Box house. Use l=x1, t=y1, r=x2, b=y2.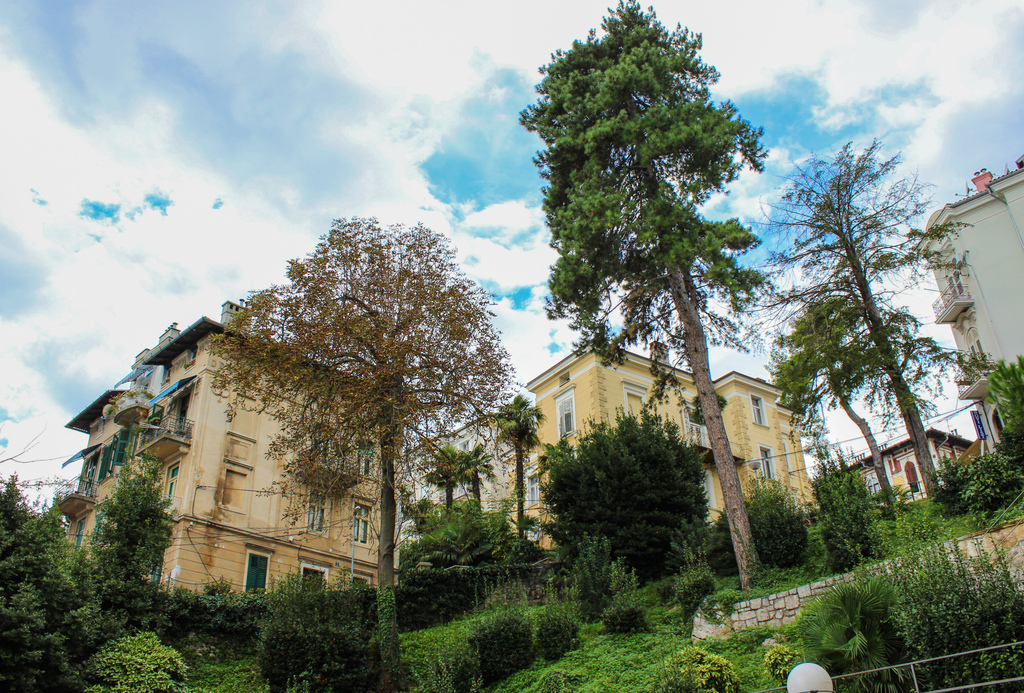
l=900, t=160, r=1023, b=471.
